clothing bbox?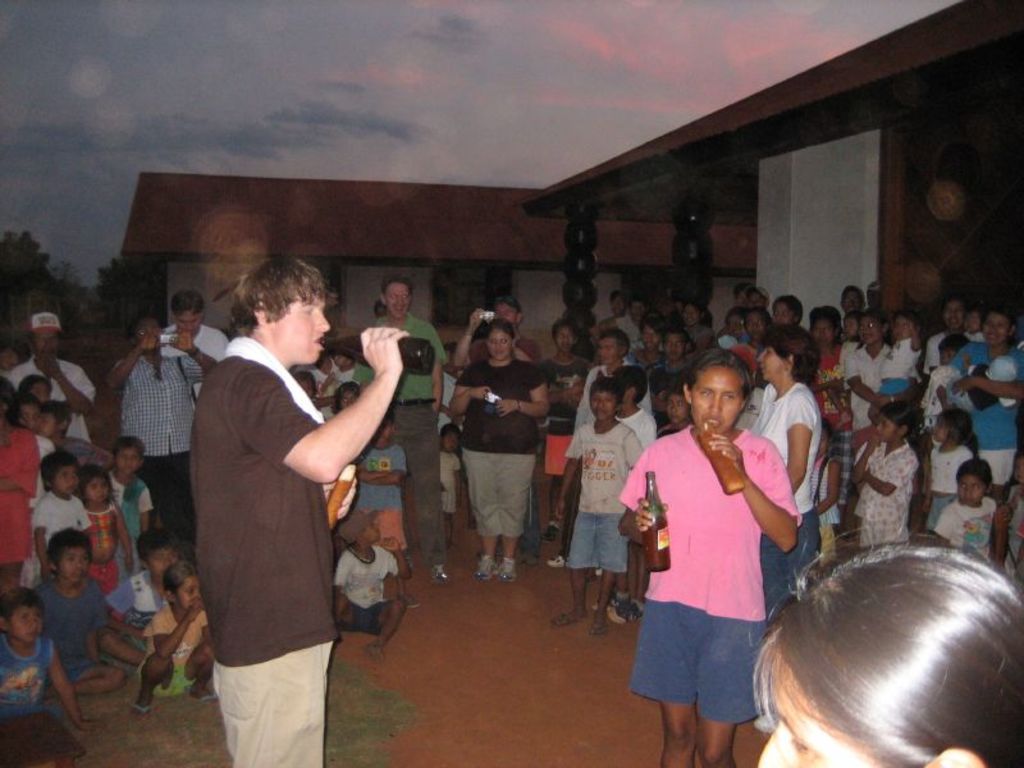
{"left": 35, "top": 434, "right": 54, "bottom": 460}
